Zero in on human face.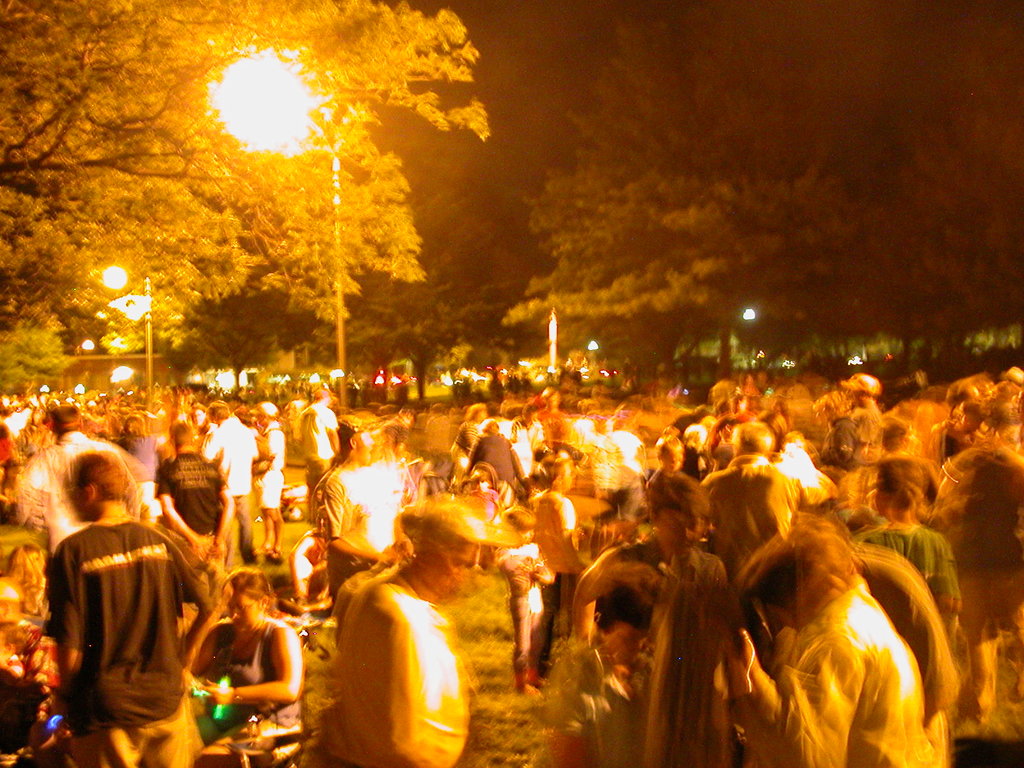
Zeroed in: region(659, 510, 707, 555).
